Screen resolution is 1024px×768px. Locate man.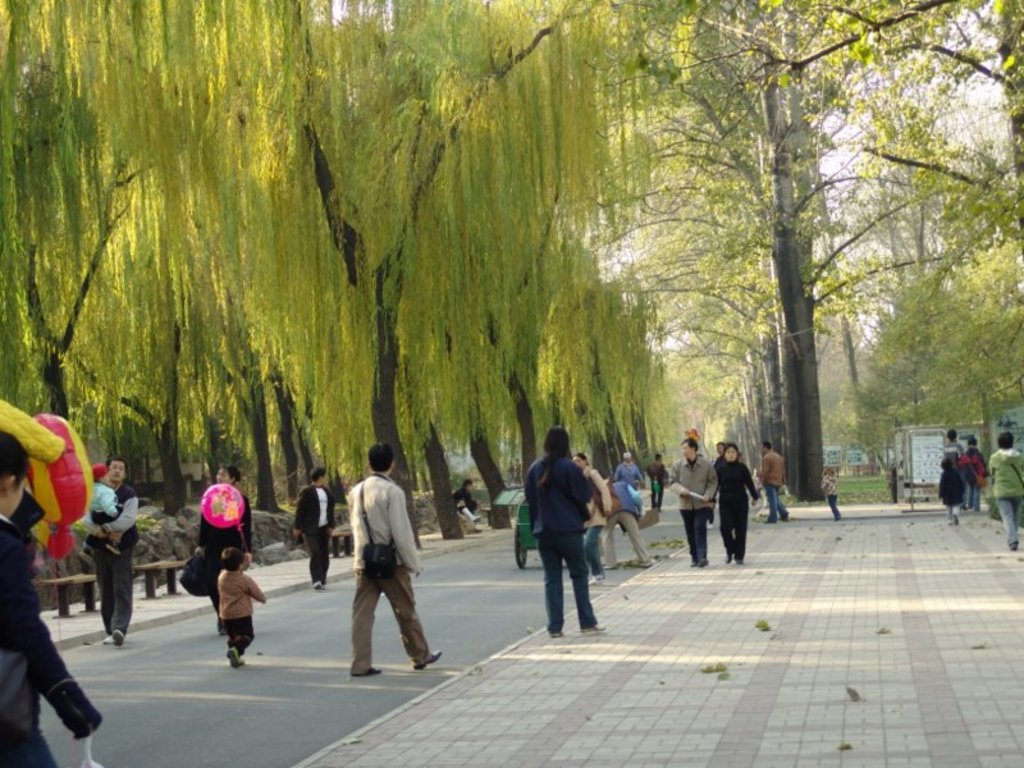
{"x1": 83, "y1": 456, "x2": 141, "y2": 645}.
